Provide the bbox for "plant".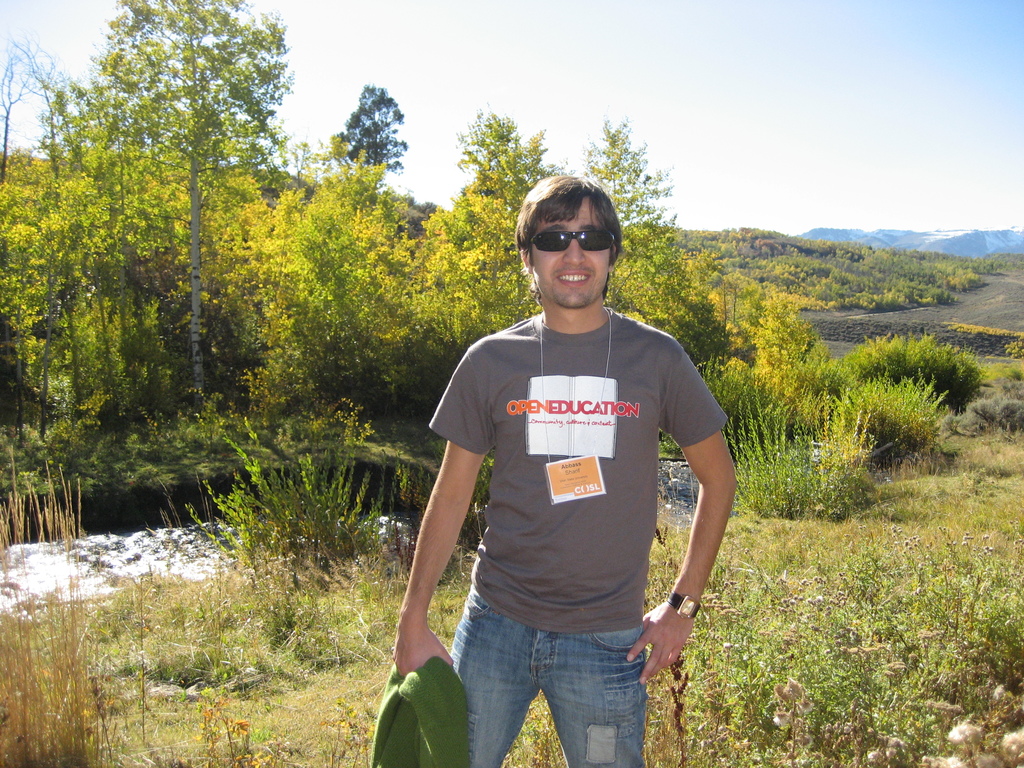
195,693,288,767.
